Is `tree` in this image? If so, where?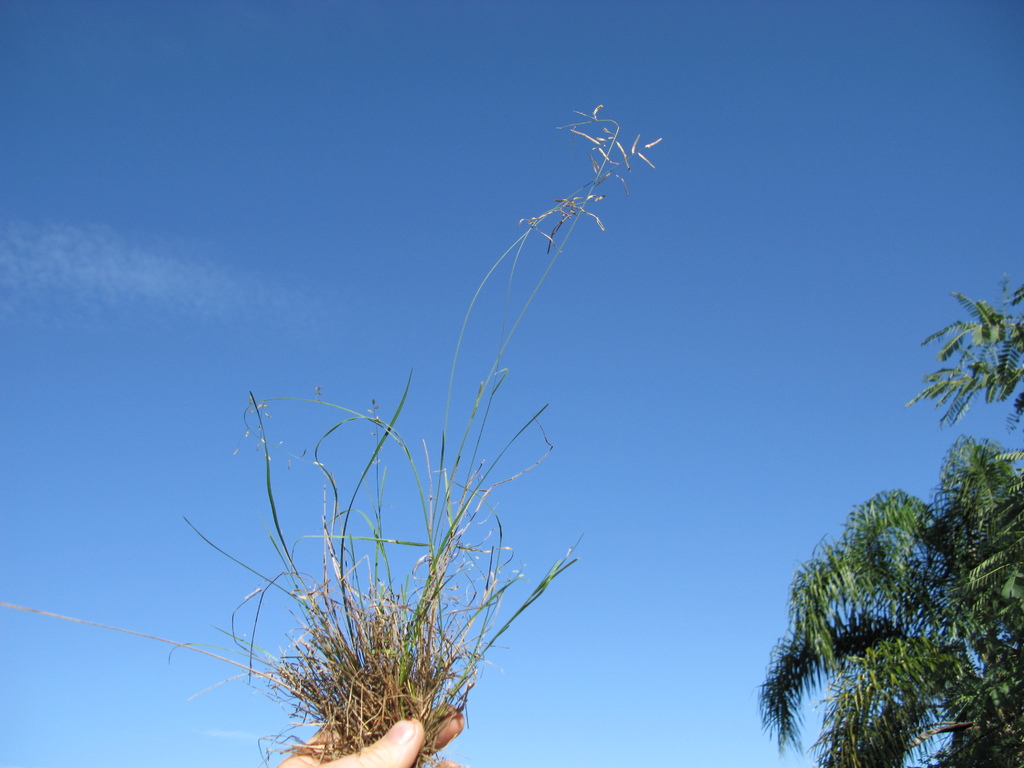
Yes, at <box>754,274,1020,765</box>.
